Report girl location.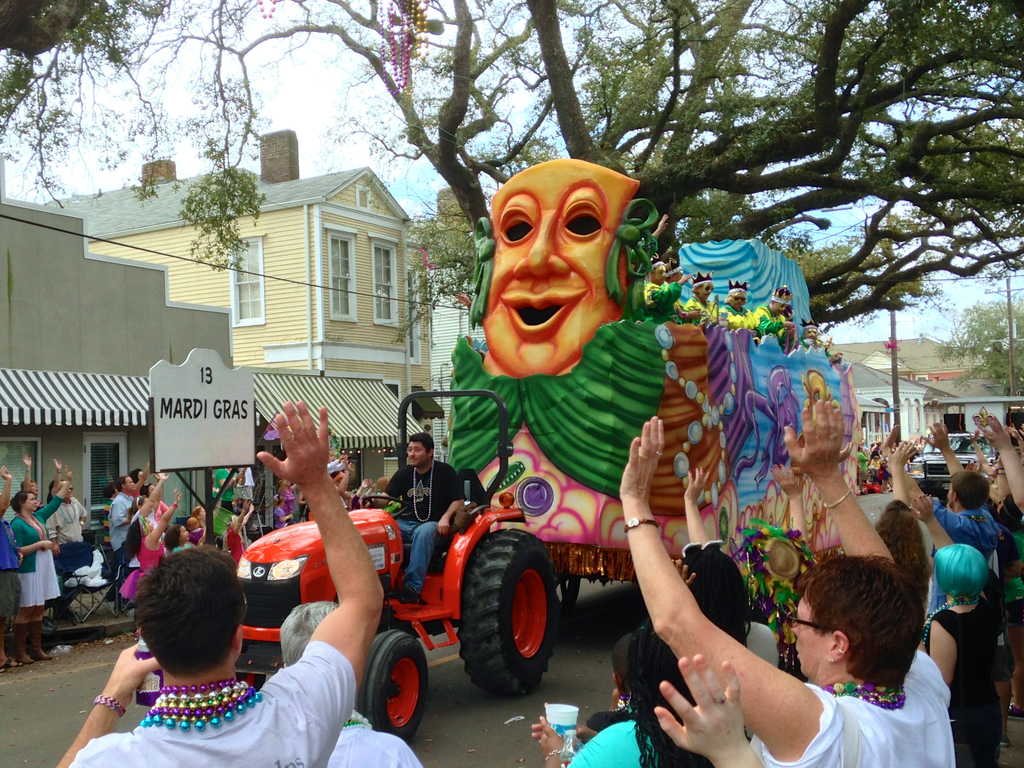
Report: 128,494,181,606.
